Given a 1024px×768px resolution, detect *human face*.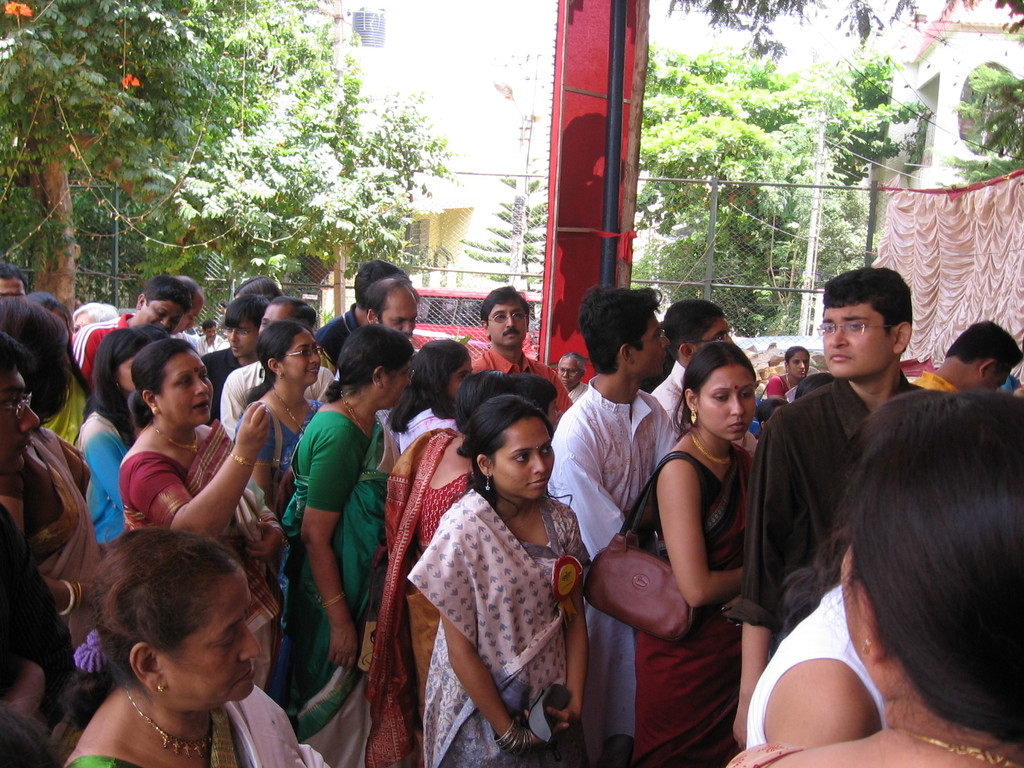
[0, 278, 22, 301].
